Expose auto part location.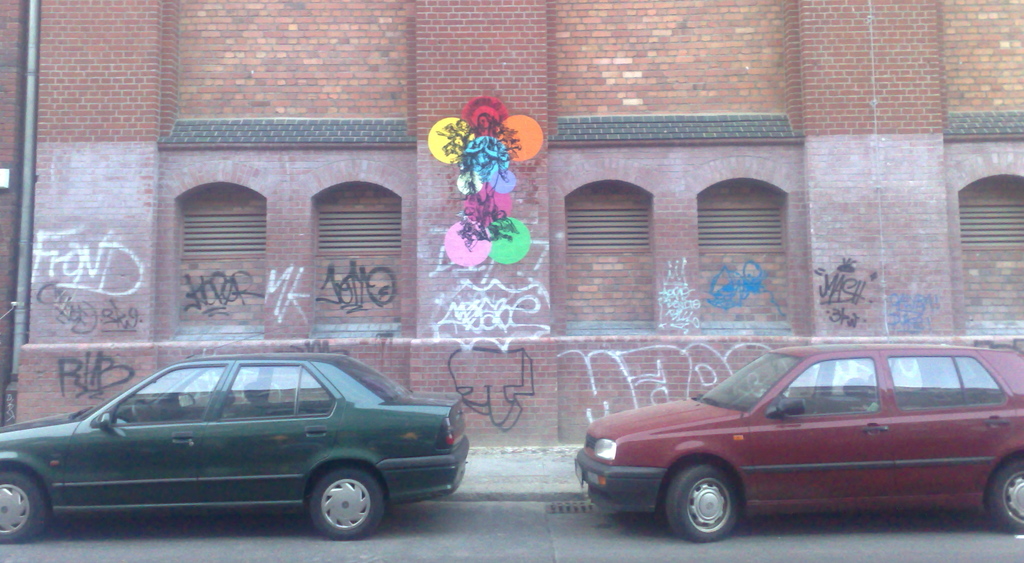
Exposed at [663,459,738,537].
